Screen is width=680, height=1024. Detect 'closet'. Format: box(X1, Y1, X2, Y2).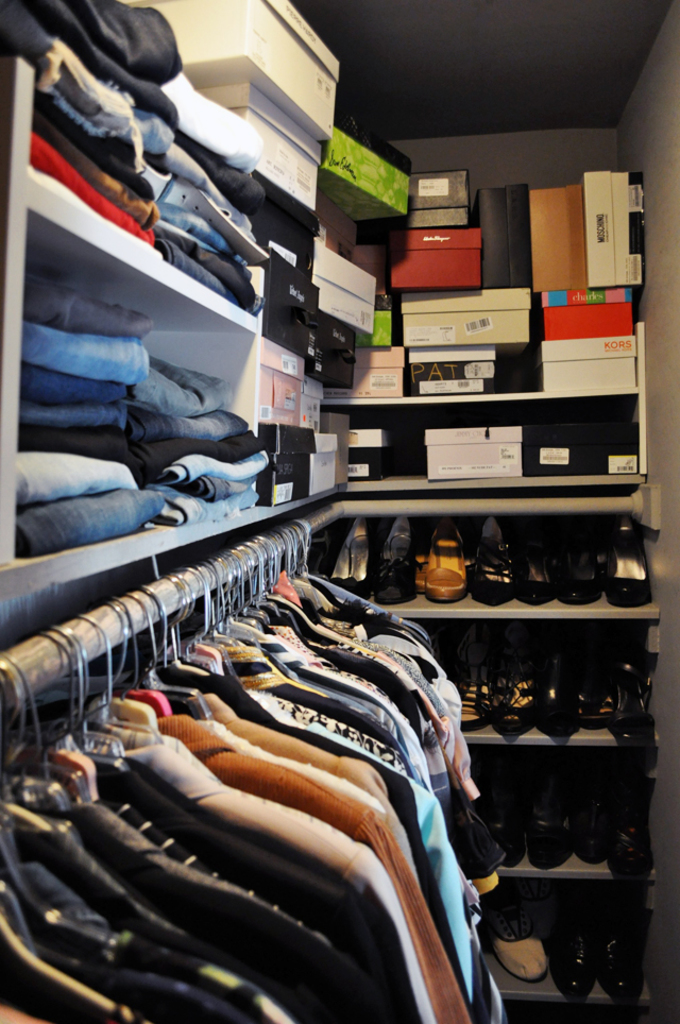
box(0, 517, 516, 1023).
